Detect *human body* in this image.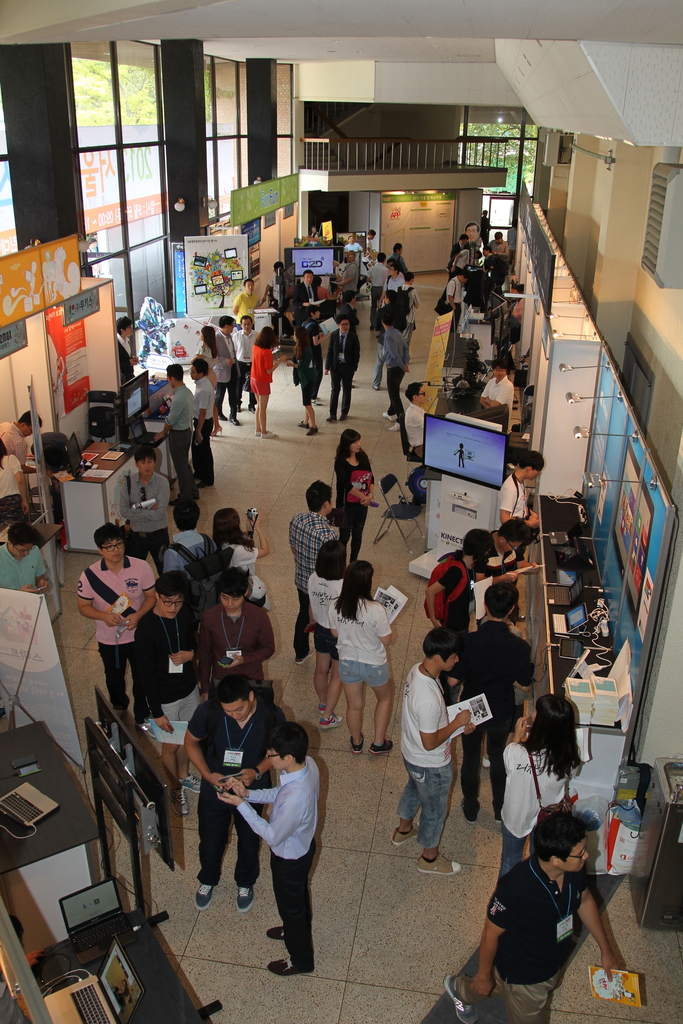
Detection: locate(329, 309, 362, 426).
